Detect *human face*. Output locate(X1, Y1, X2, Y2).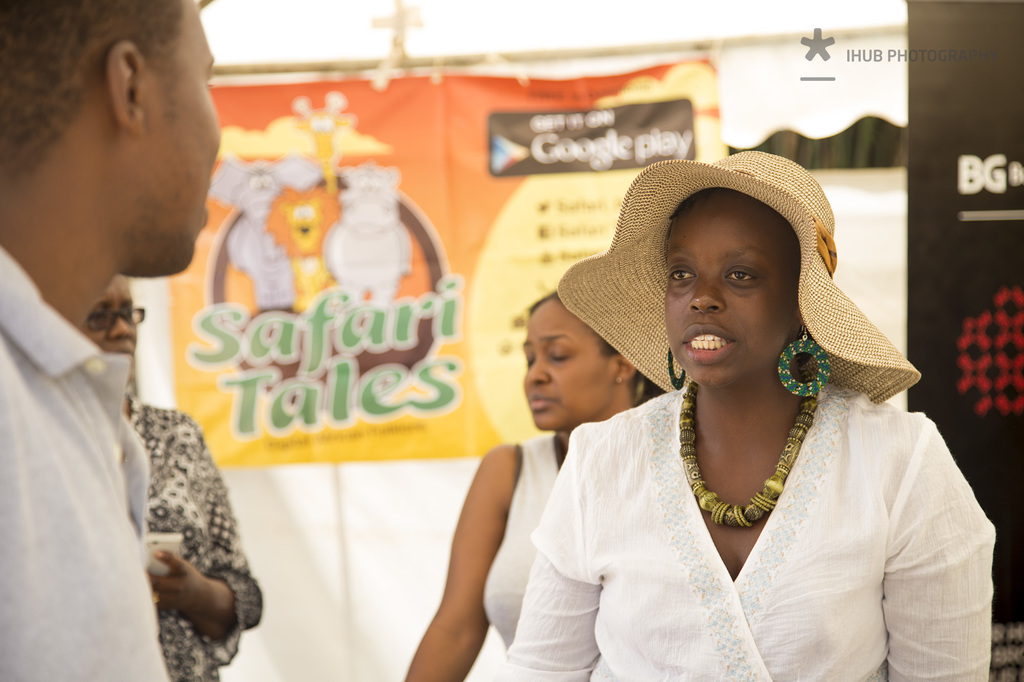
locate(522, 296, 614, 429).
